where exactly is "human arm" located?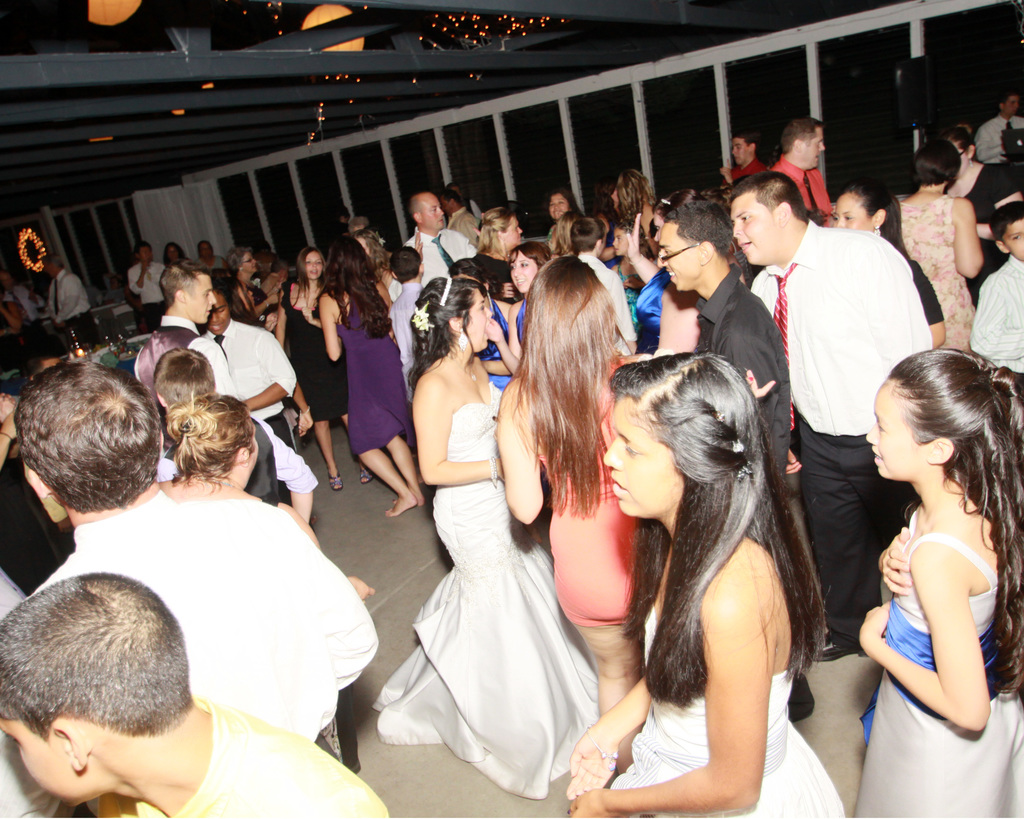
Its bounding box is (left=877, top=521, right=913, bottom=599).
